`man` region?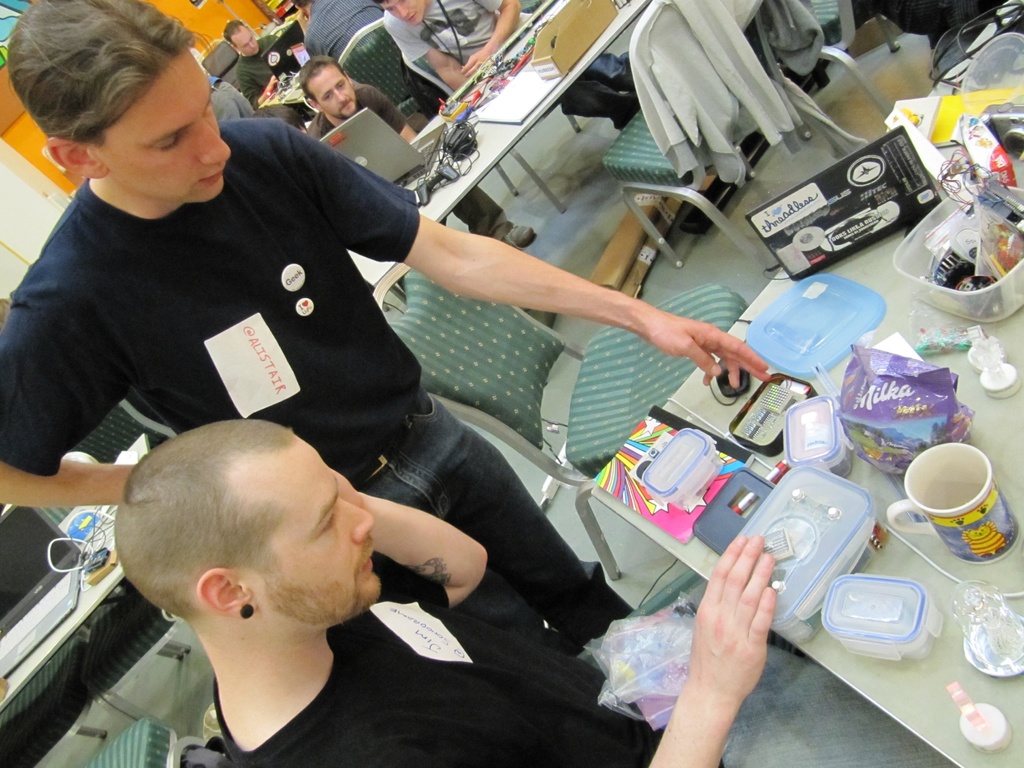
Rect(0, 0, 771, 656)
